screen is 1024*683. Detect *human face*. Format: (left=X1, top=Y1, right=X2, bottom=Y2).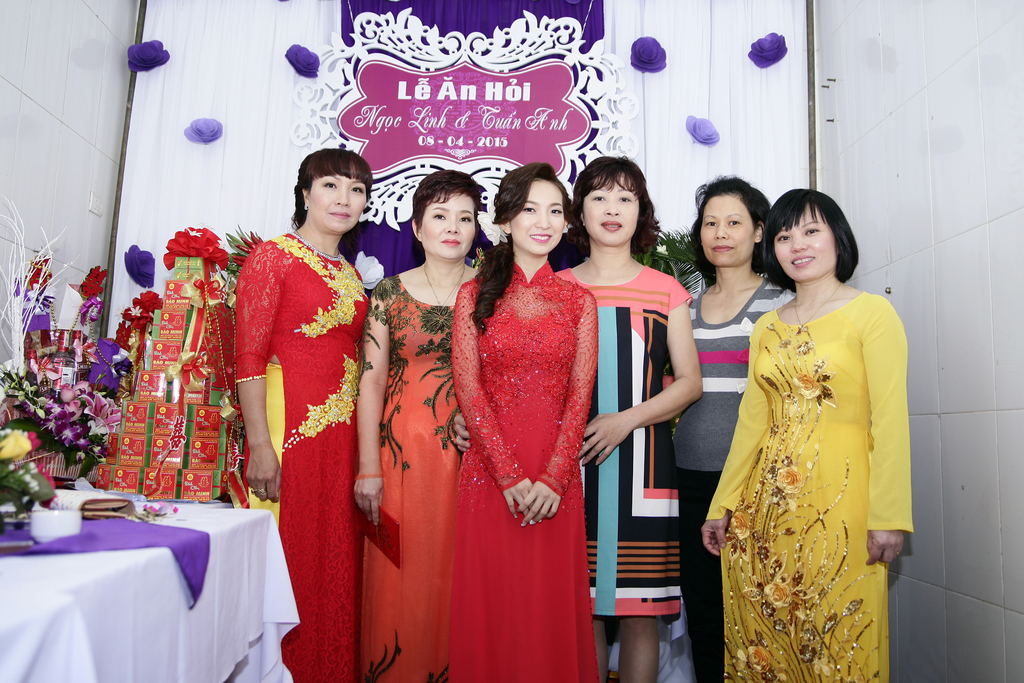
(left=584, top=170, right=639, bottom=244).
